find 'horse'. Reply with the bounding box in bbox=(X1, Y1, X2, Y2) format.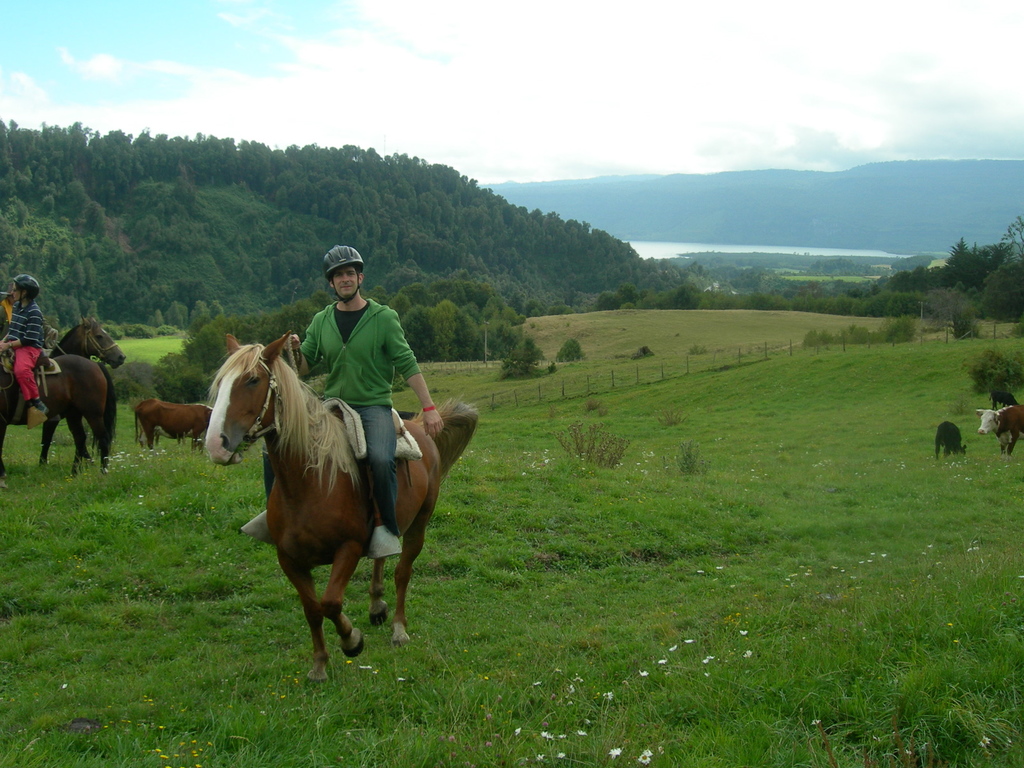
bbox=(45, 315, 129, 467).
